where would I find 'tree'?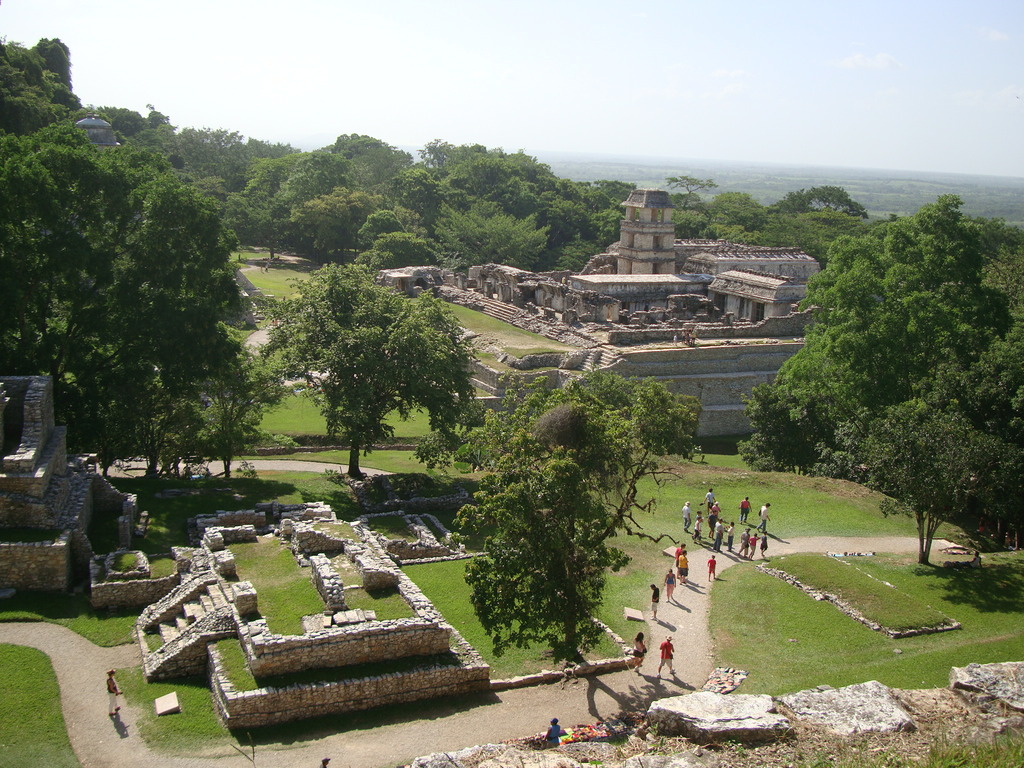
At box(304, 129, 415, 206).
